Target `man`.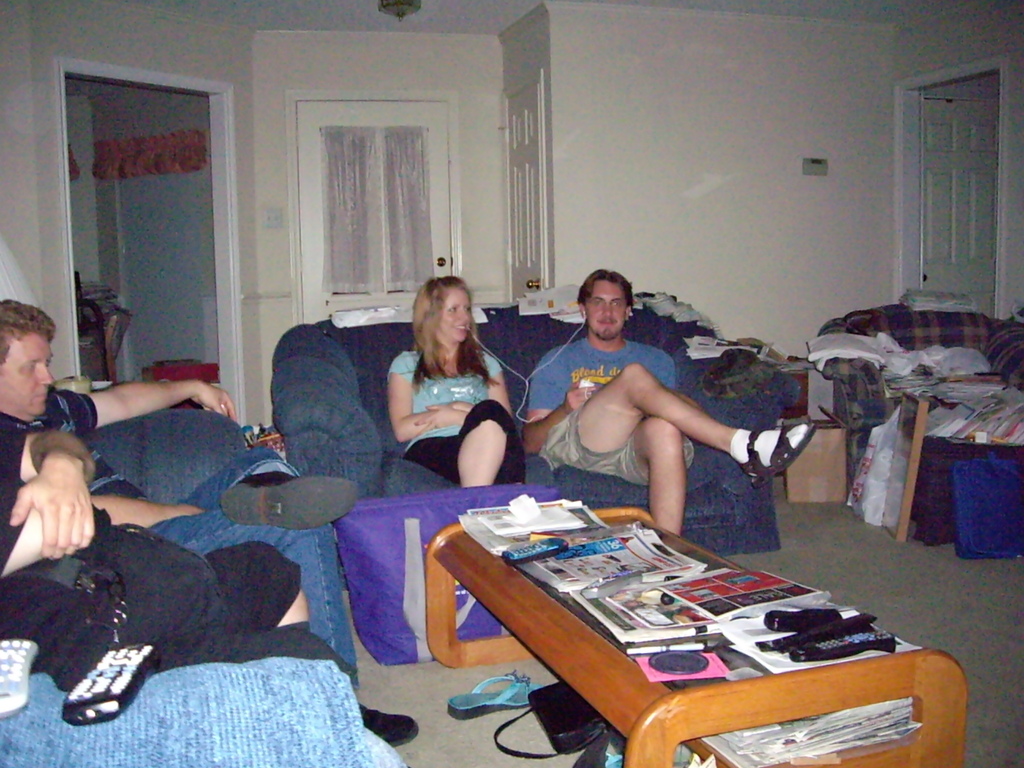
Target region: [3, 298, 422, 745].
